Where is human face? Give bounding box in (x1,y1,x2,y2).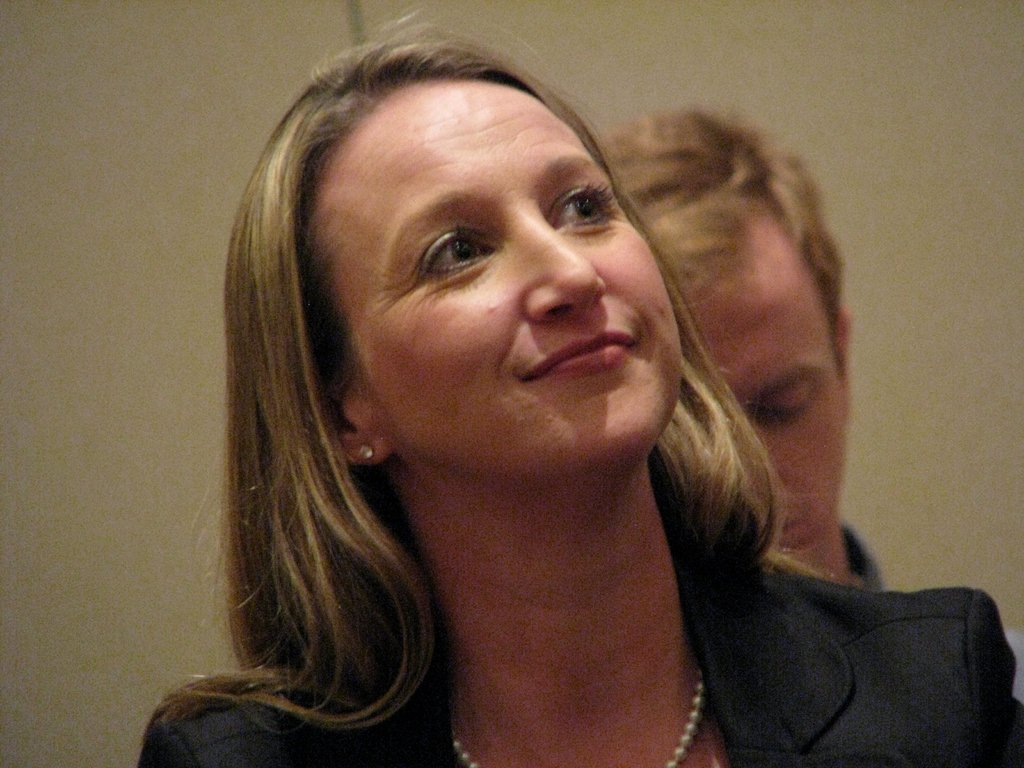
(702,244,850,563).
